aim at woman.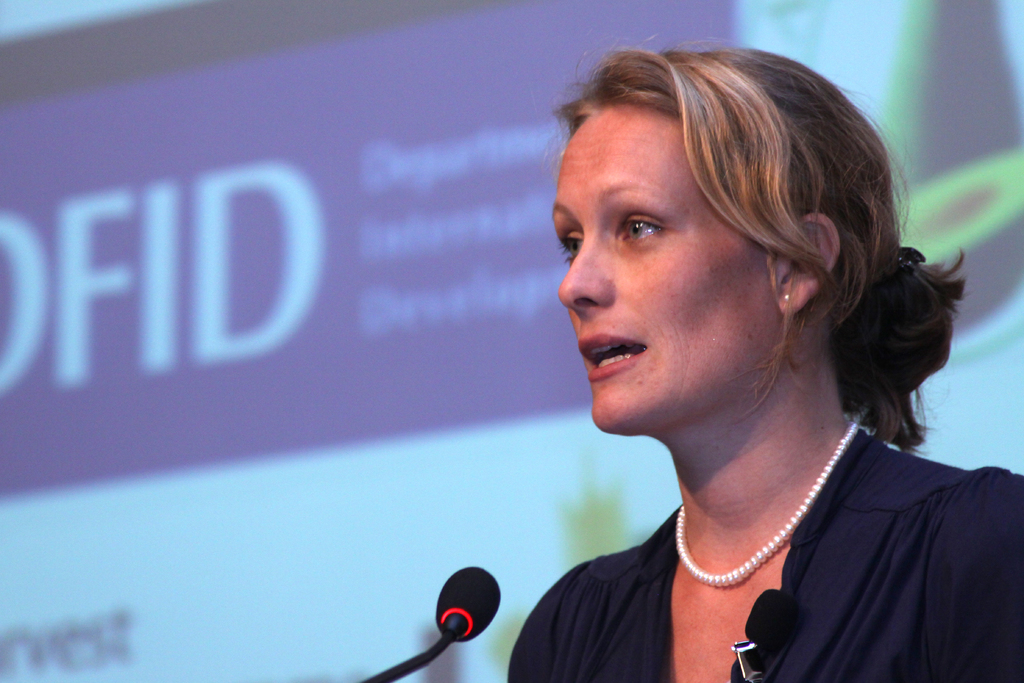
Aimed at region(403, 53, 1023, 682).
